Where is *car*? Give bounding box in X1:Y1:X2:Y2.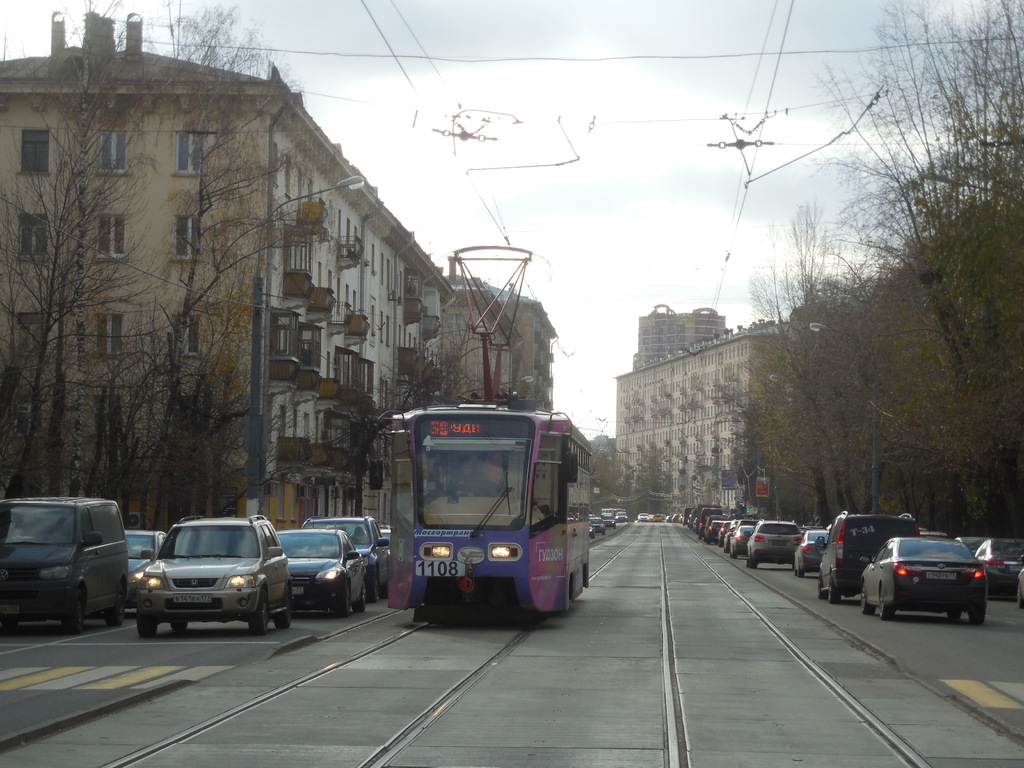
278:523:371:623.
